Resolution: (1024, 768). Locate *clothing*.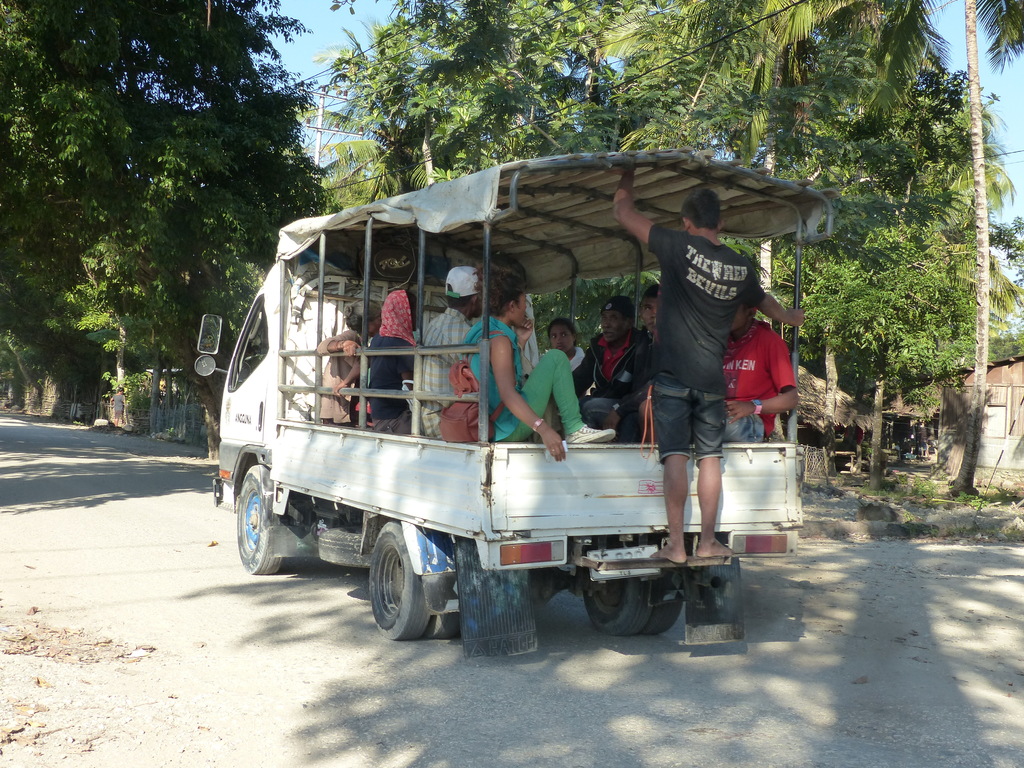
x1=367, y1=286, x2=424, y2=424.
